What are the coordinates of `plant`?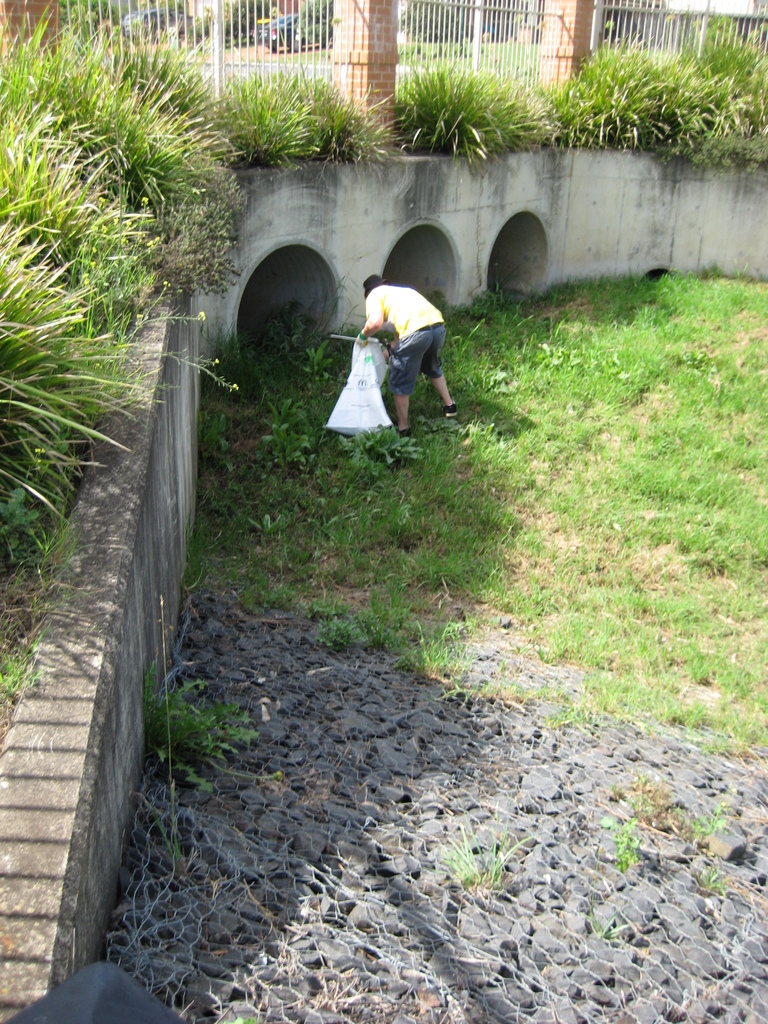
0:212:156:593.
